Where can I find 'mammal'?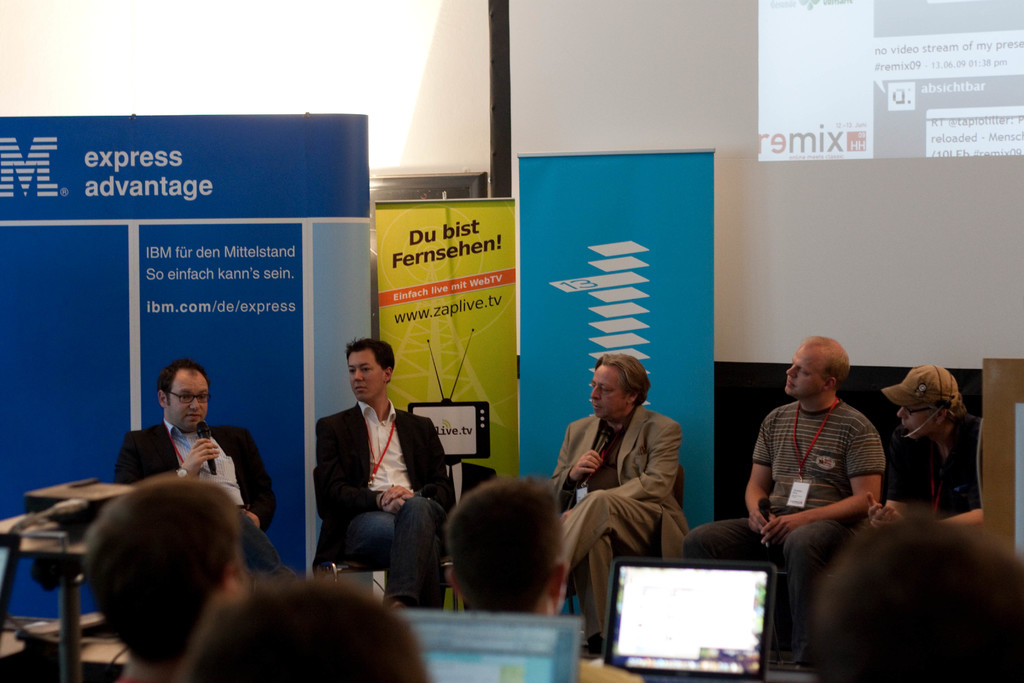
You can find it at bbox(686, 338, 891, 661).
